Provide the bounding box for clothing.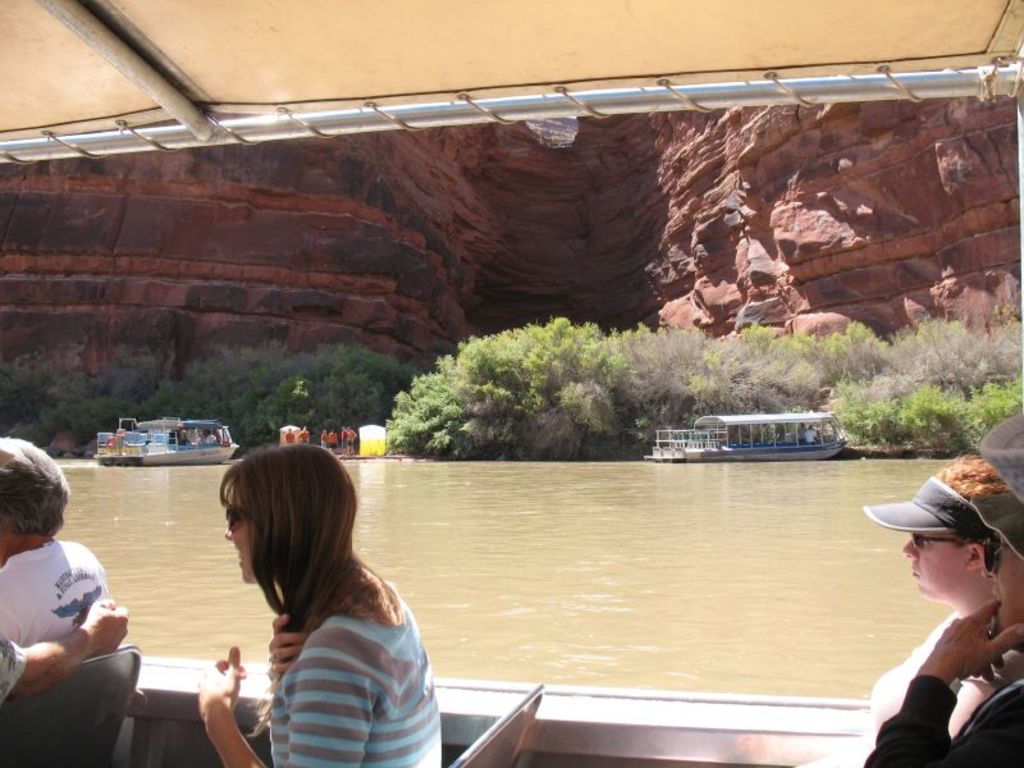
left=348, top=426, right=351, bottom=453.
